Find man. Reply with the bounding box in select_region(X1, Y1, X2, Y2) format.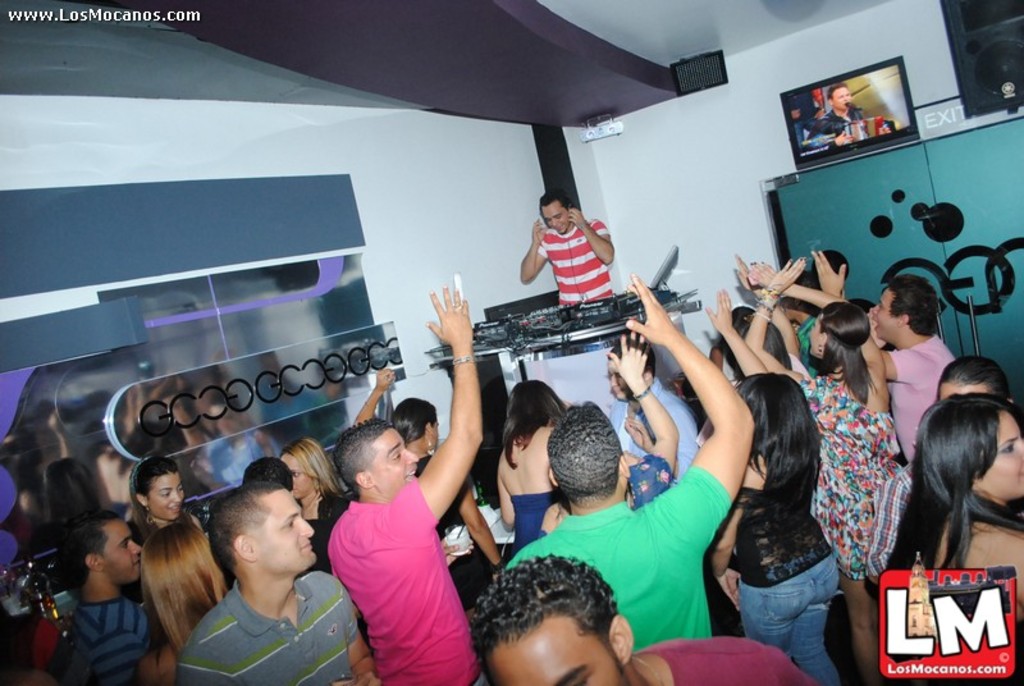
select_region(600, 338, 703, 483).
